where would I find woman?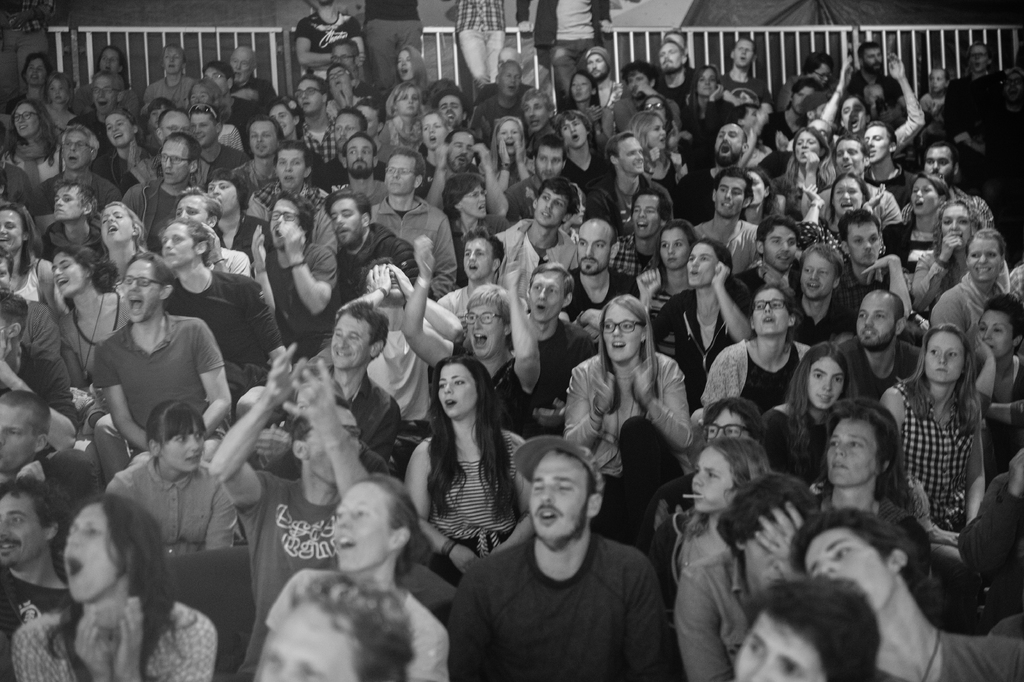
At detection(396, 44, 430, 91).
